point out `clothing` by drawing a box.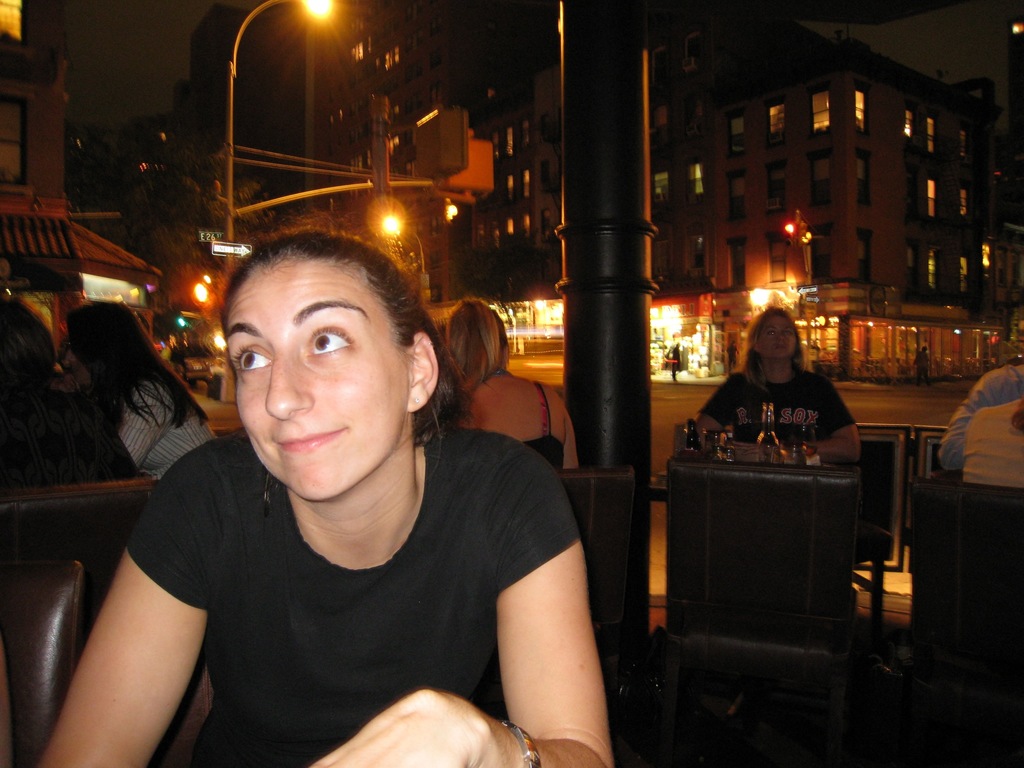
118 369 220 474.
